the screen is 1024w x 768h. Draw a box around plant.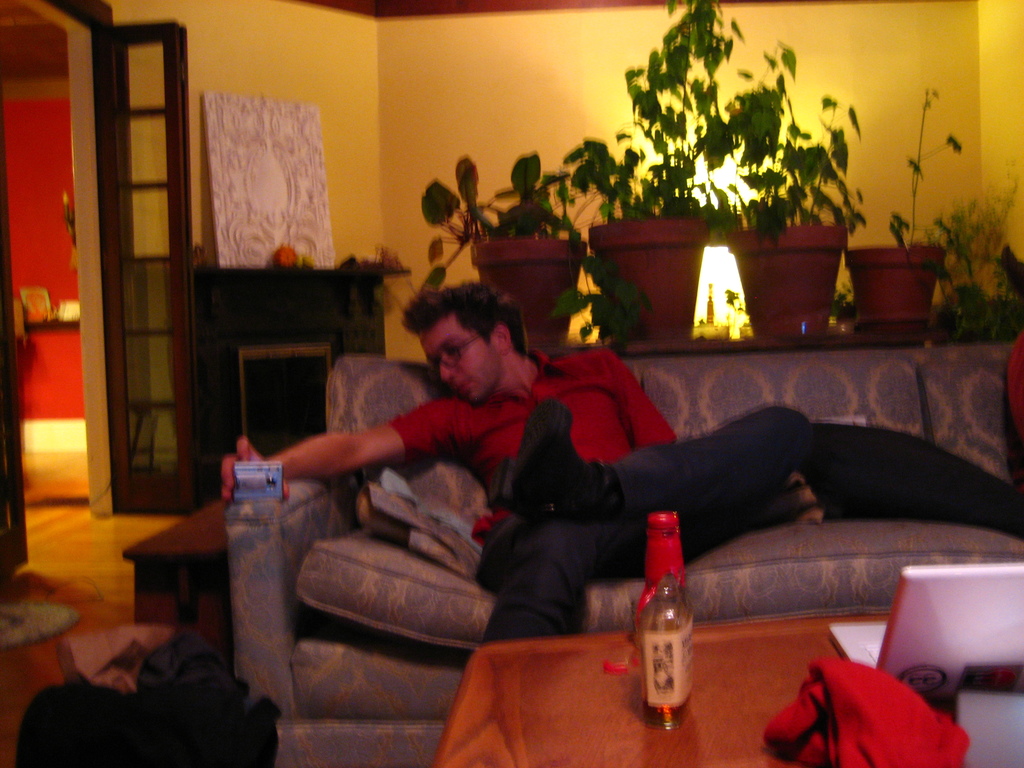
l=941, t=183, r=1016, b=323.
